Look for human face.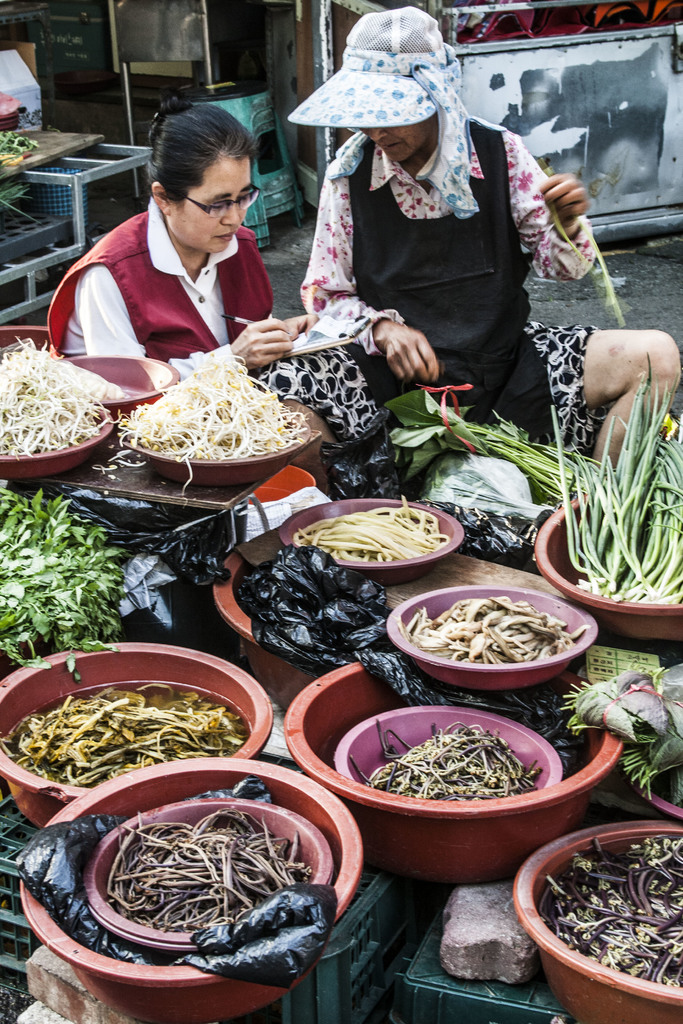
Found: bbox=(363, 122, 427, 162).
